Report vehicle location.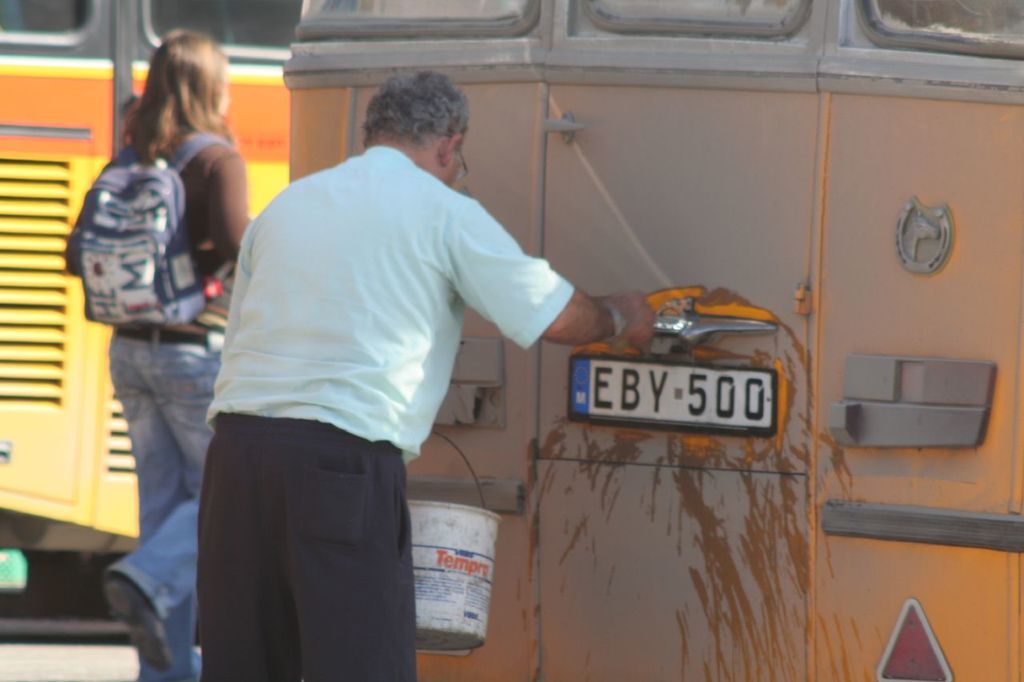
Report: x1=0, y1=0, x2=298, y2=636.
